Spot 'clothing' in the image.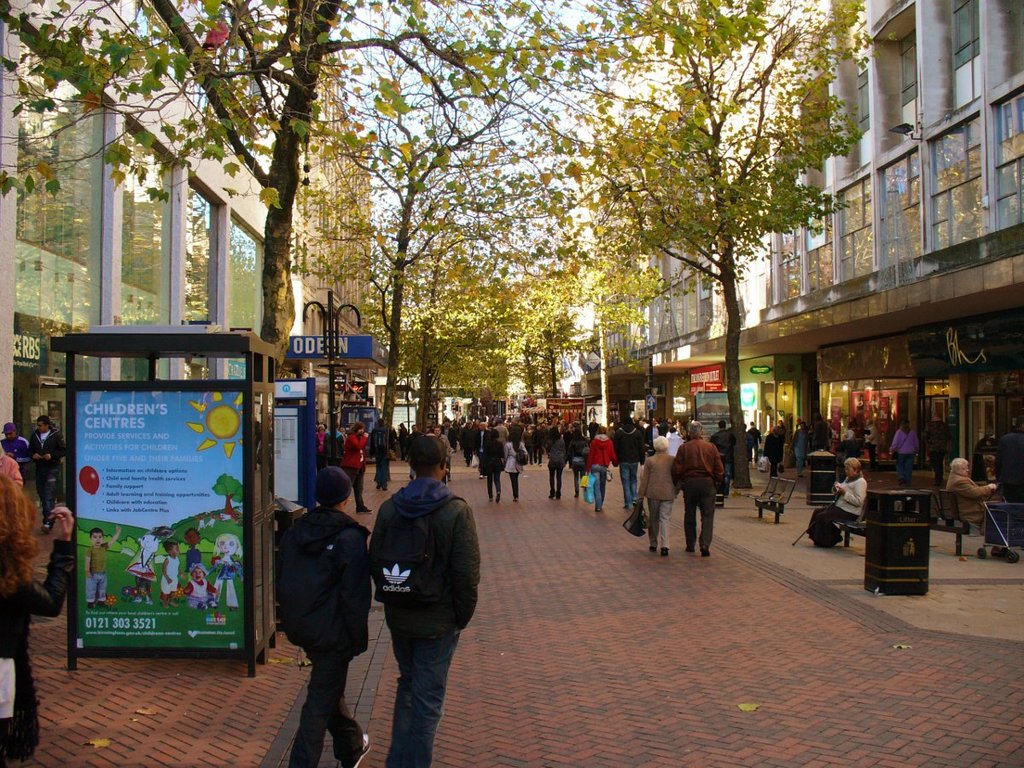
'clothing' found at 359/440/480/733.
